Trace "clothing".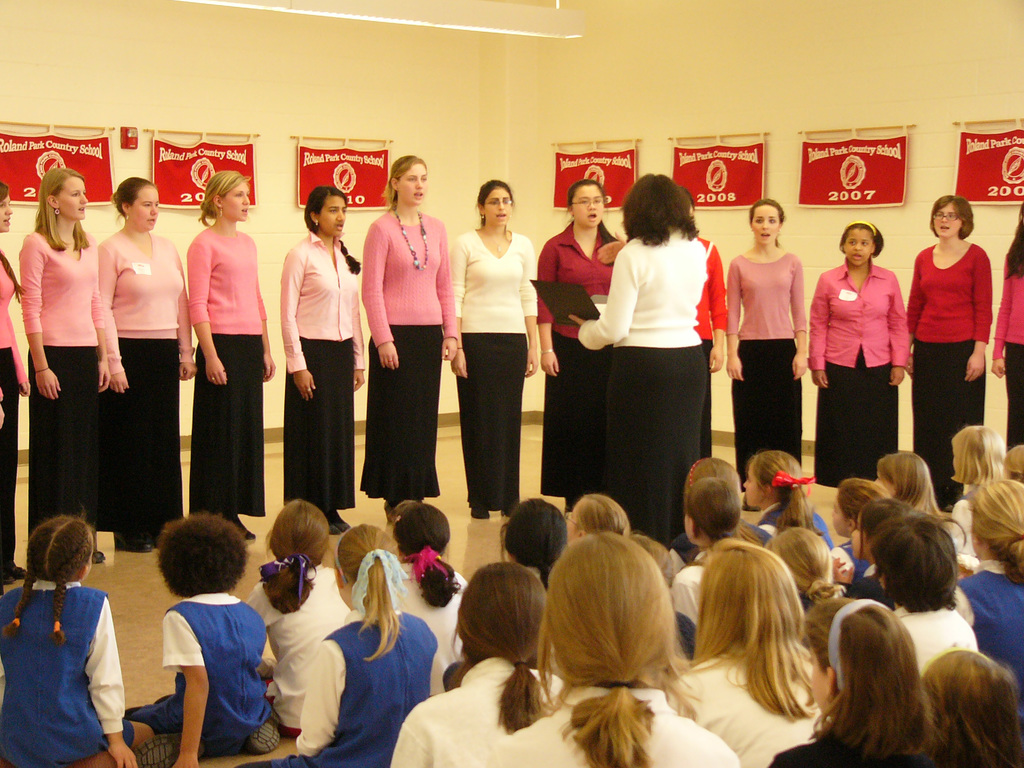
Traced to 450/231/540/510.
